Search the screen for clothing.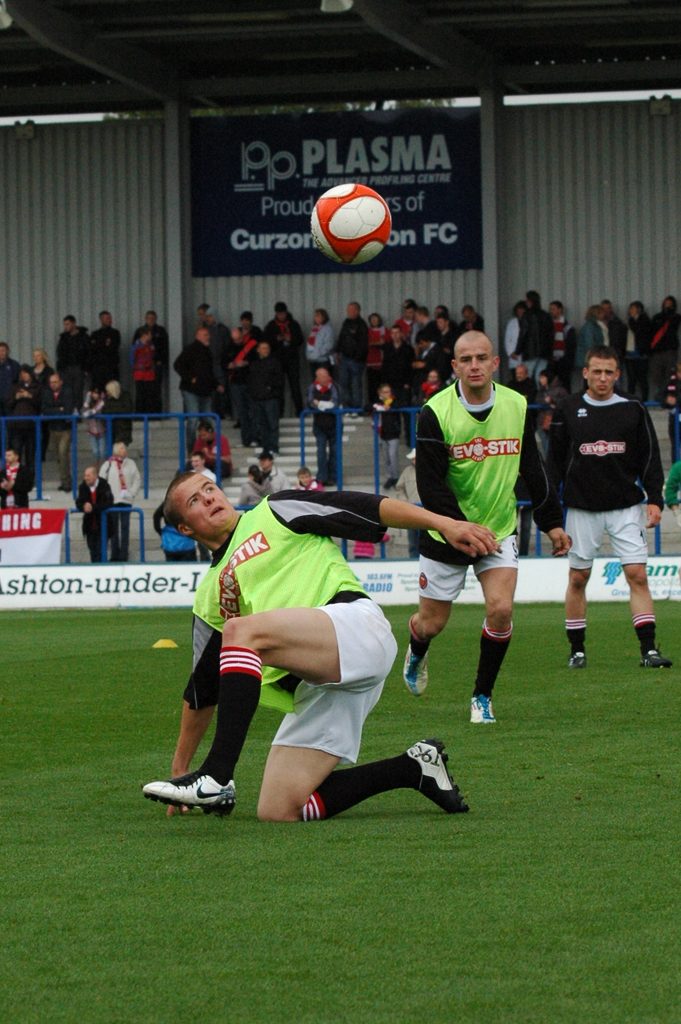
Found at <region>53, 322, 98, 415</region>.
